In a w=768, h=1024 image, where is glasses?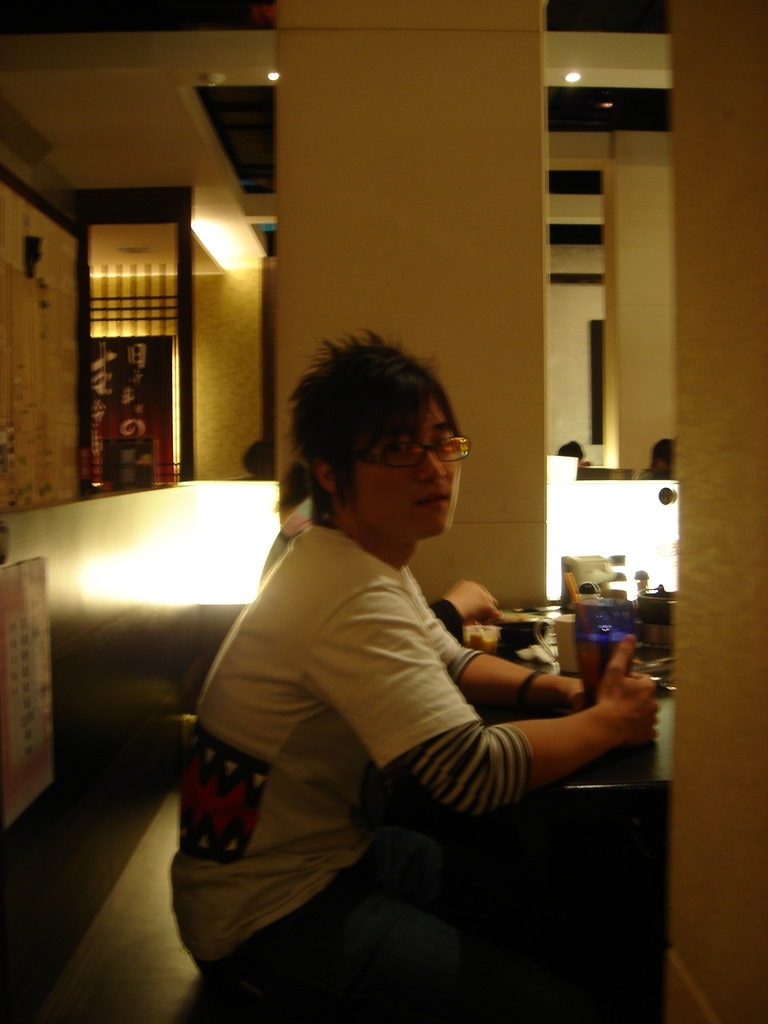
box=[340, 433, 472, 481].
